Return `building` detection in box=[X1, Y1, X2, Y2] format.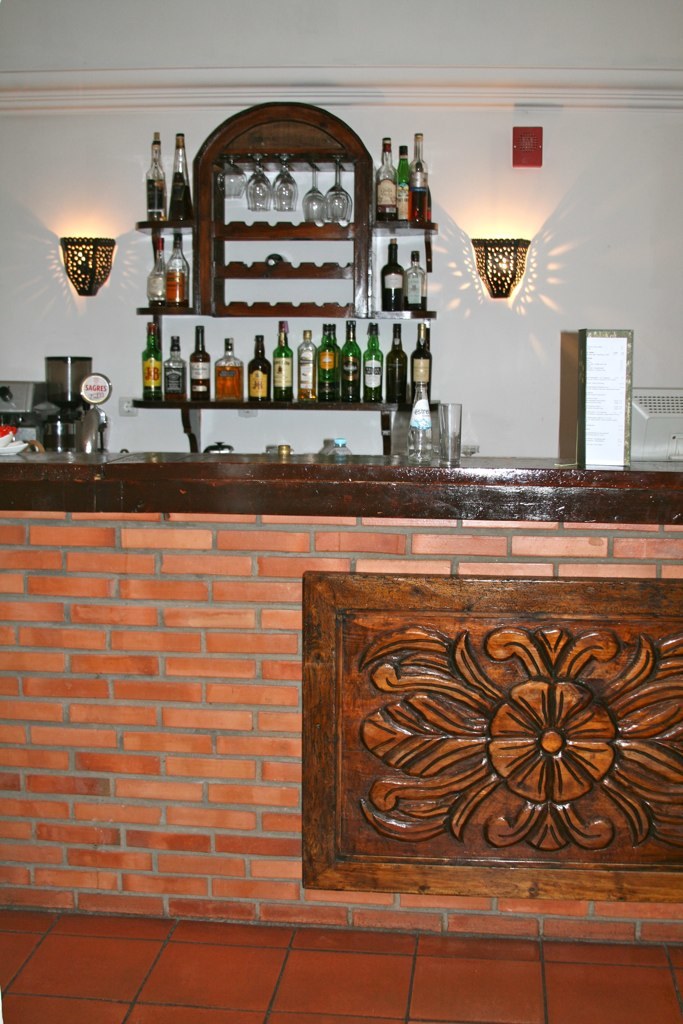
box=[0, 0, 682, 1023].
